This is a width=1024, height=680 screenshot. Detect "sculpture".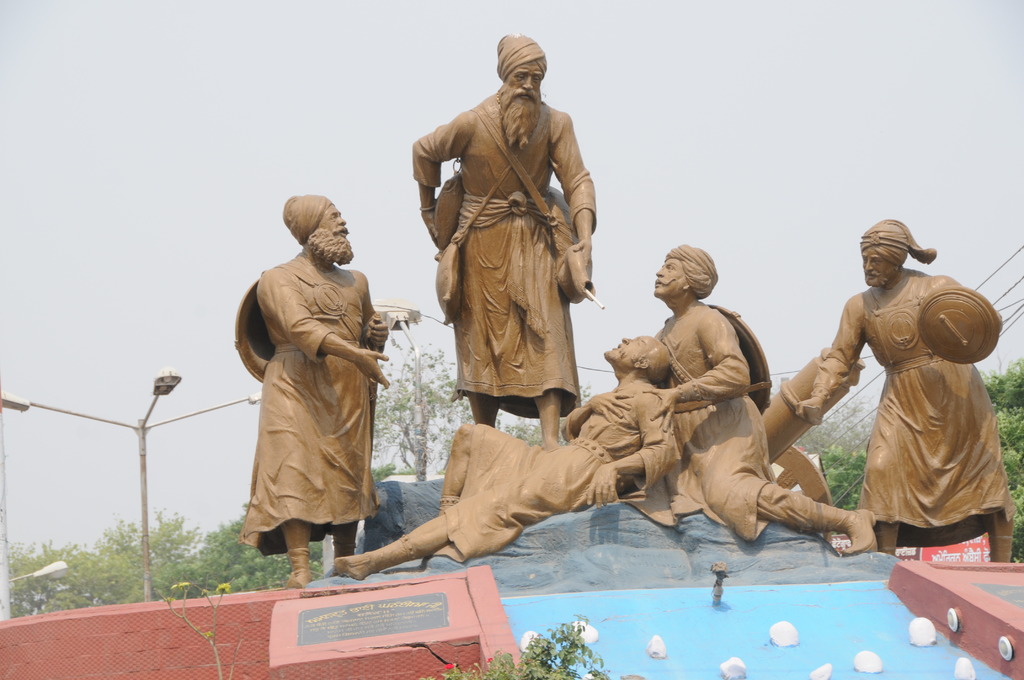
[333, 338, 675, 585].
